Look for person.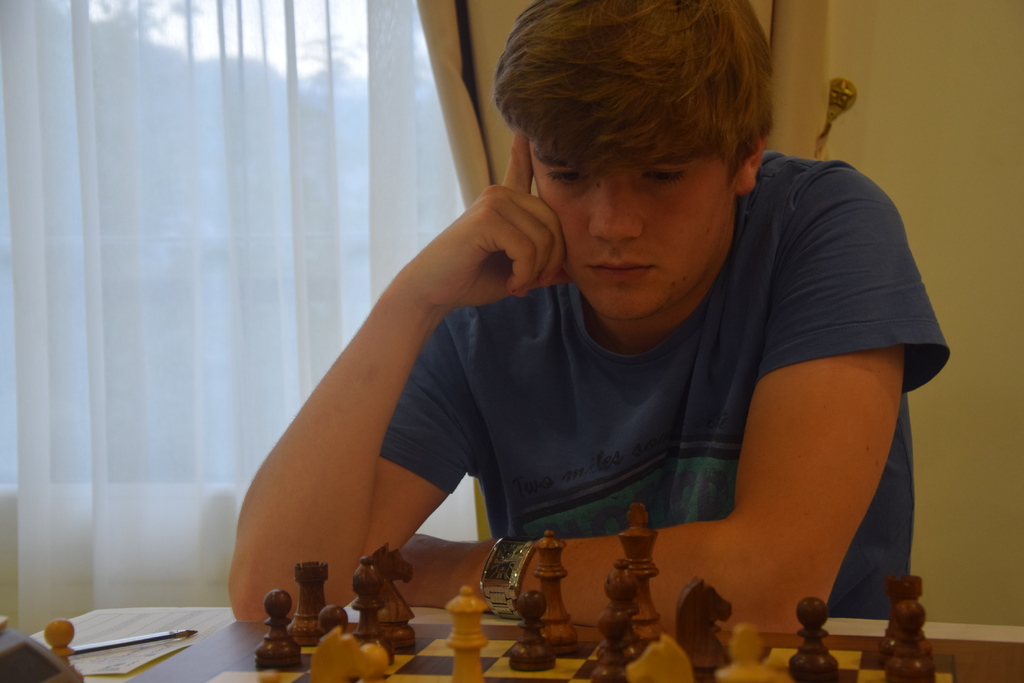
Found: x1=220, y1=0, x2=915, y2=637.
